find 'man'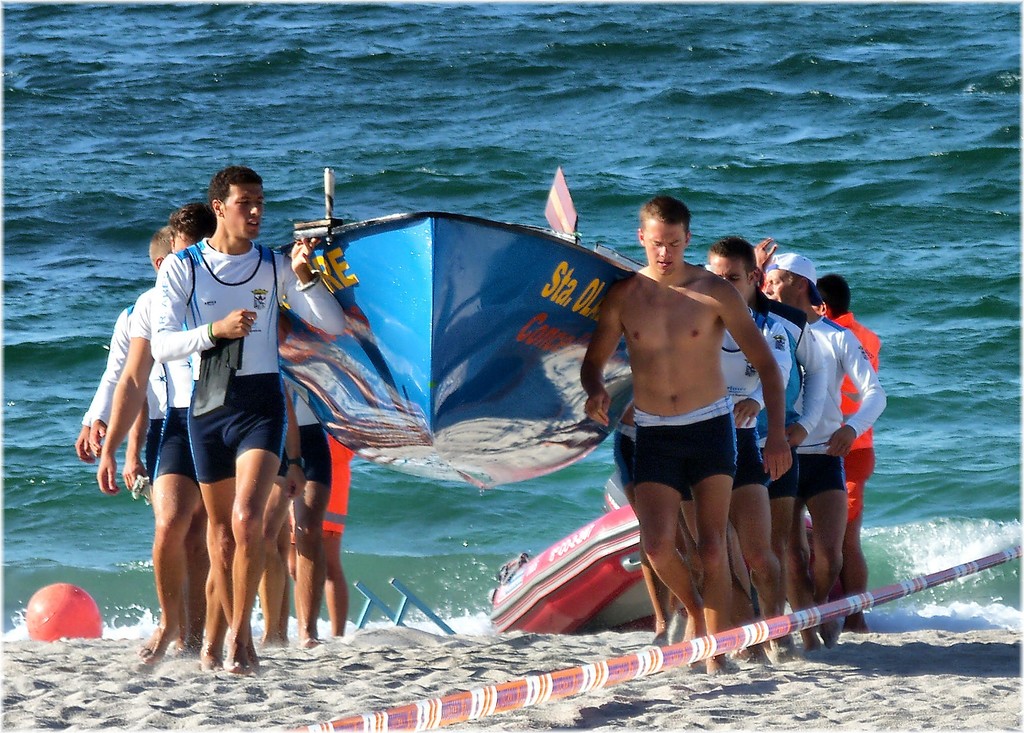
crop(717, 236, 792, 670)
